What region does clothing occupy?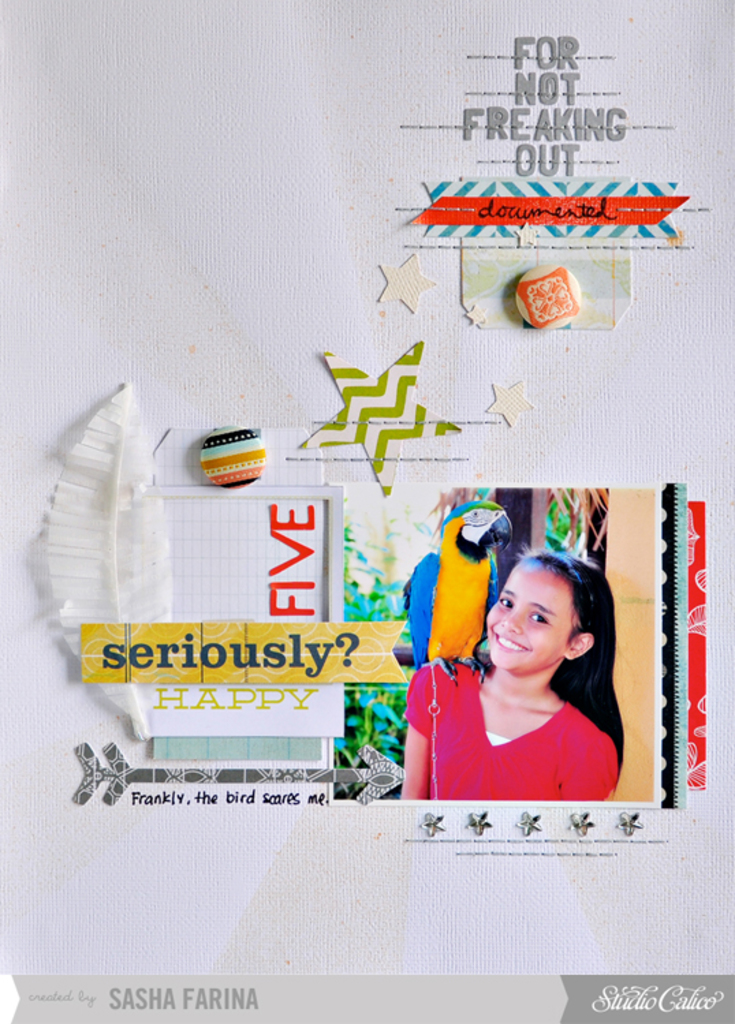
{"left": 411, "top": 643, "right": 630, "bottom": 801}.
